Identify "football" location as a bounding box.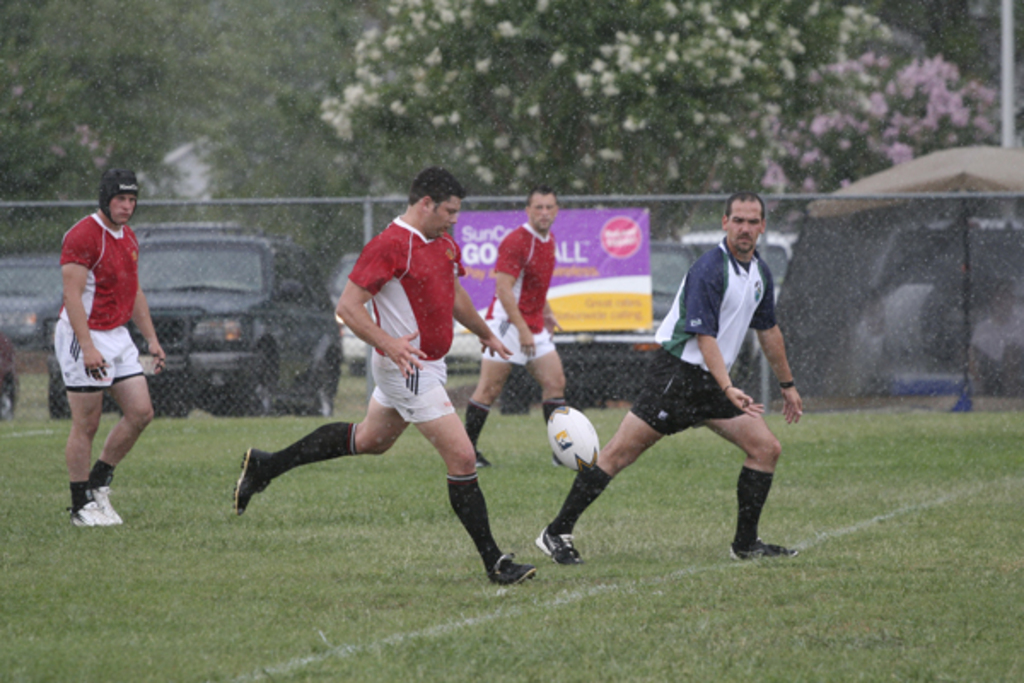
(x1=544, y1=403, x2=601, y2=470).
